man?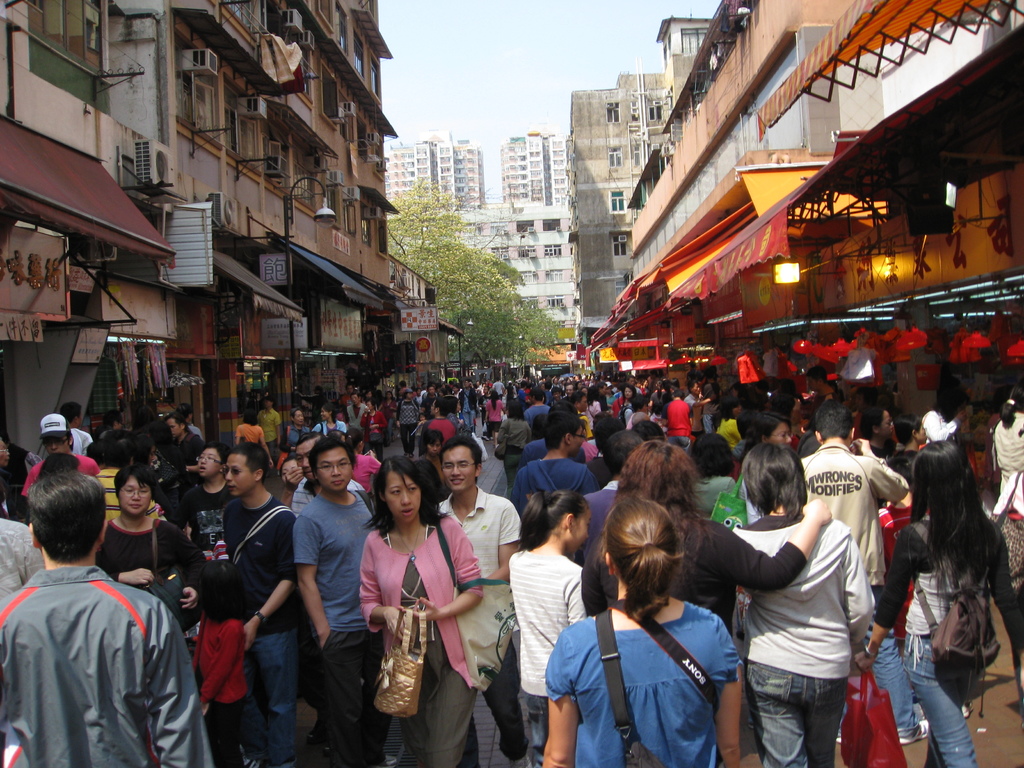
<bbox>254, 400, 285, 467</bbox>
